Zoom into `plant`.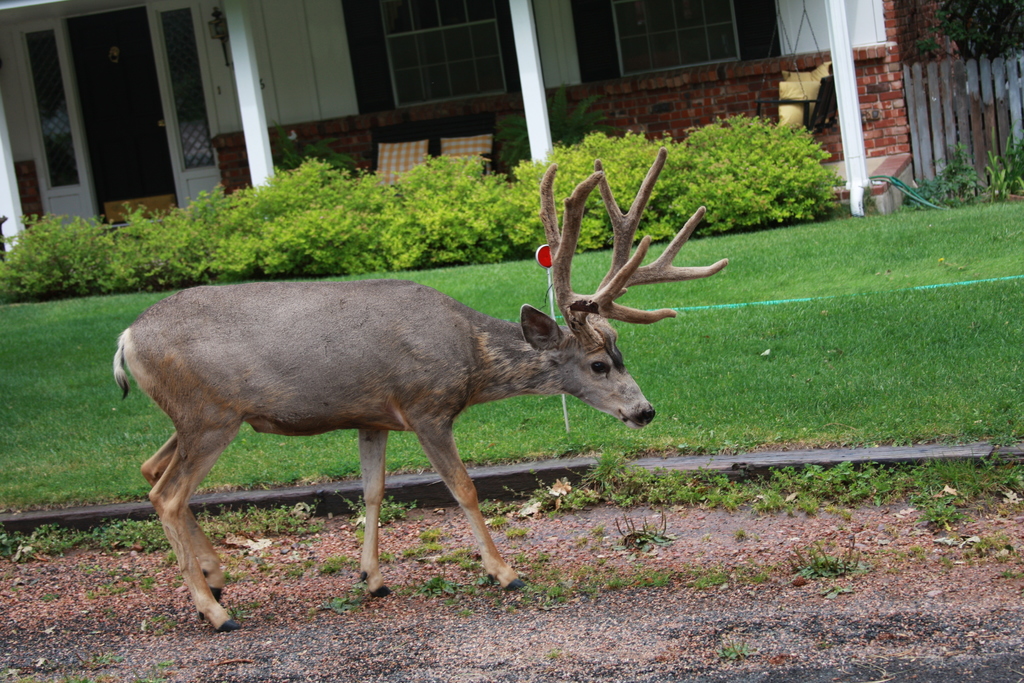
Zoom target: 10/525/61/561.
